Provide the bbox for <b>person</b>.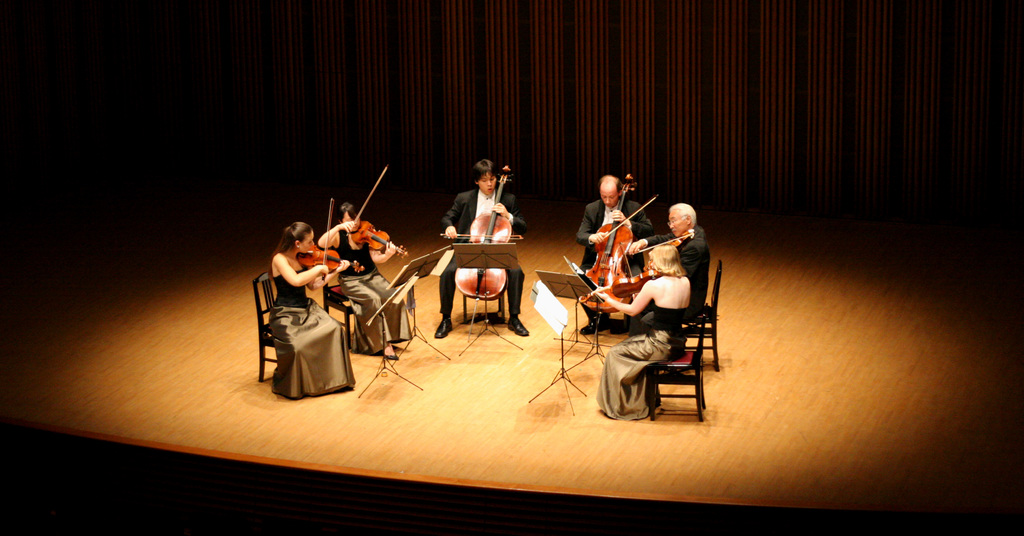
(left=266, top=223, right=358, bottom=400).
